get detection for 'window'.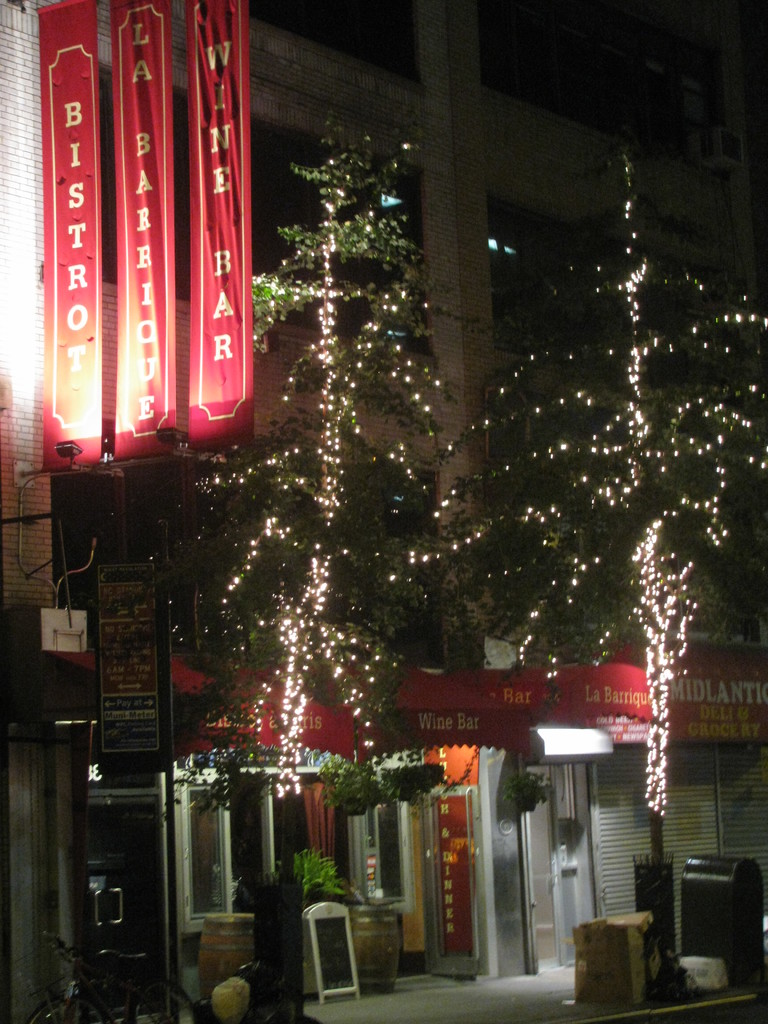
Detection: 187 780 230 909.
